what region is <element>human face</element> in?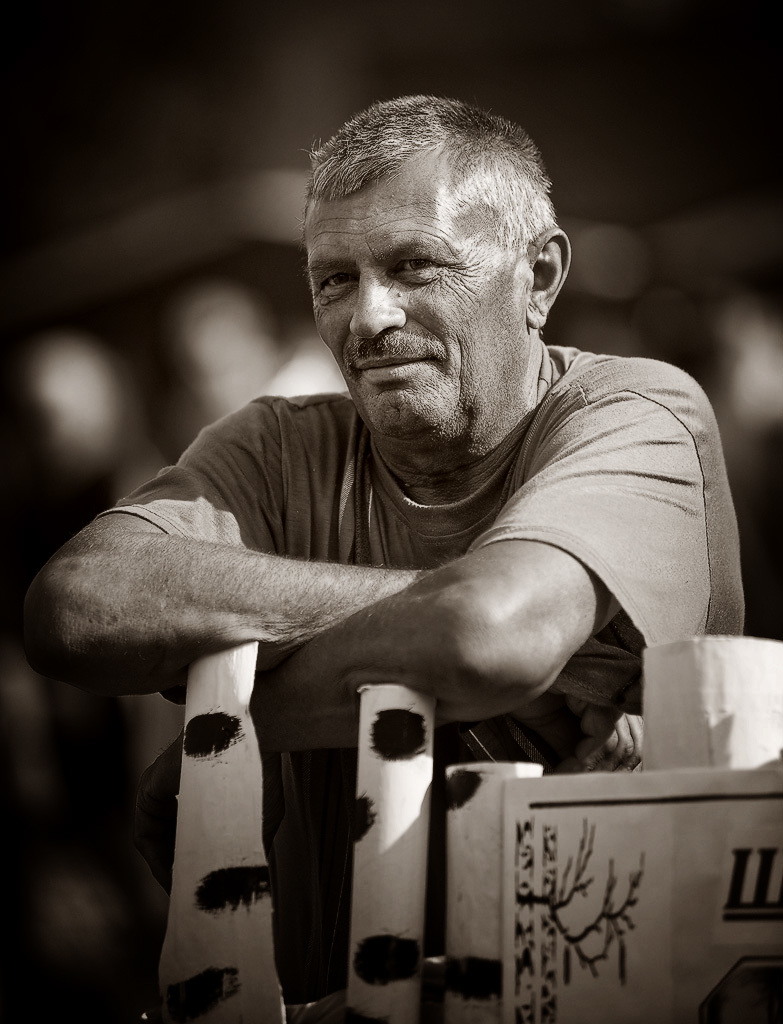
306:148:524:439.
